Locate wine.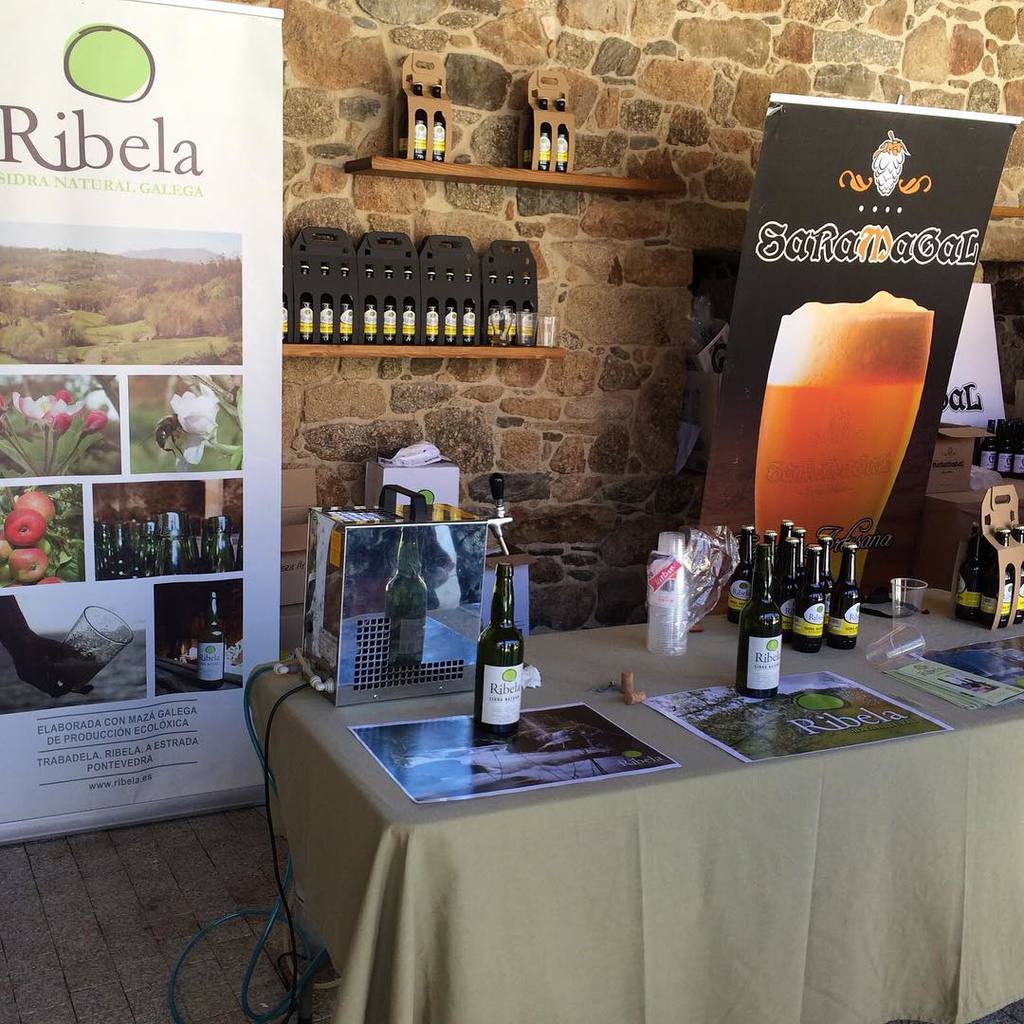
Bounding box: [x1=430, y1=84, x2=444, y2=162].
